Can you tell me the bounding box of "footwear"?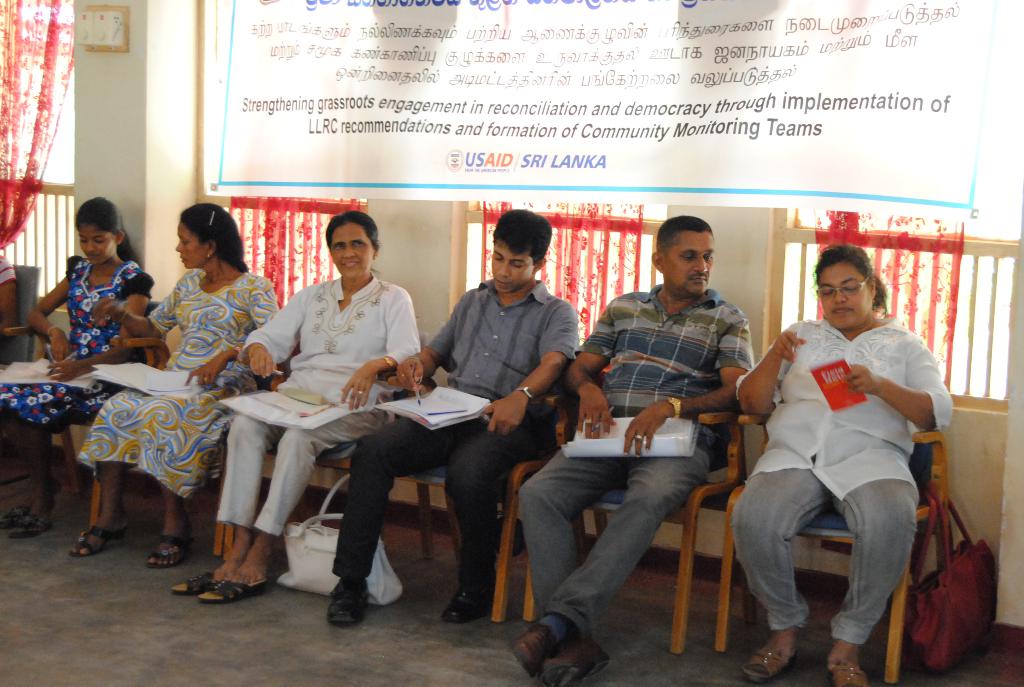
{"x1": 328, "y1": 580, "x2": 369, "y2": 624}.
